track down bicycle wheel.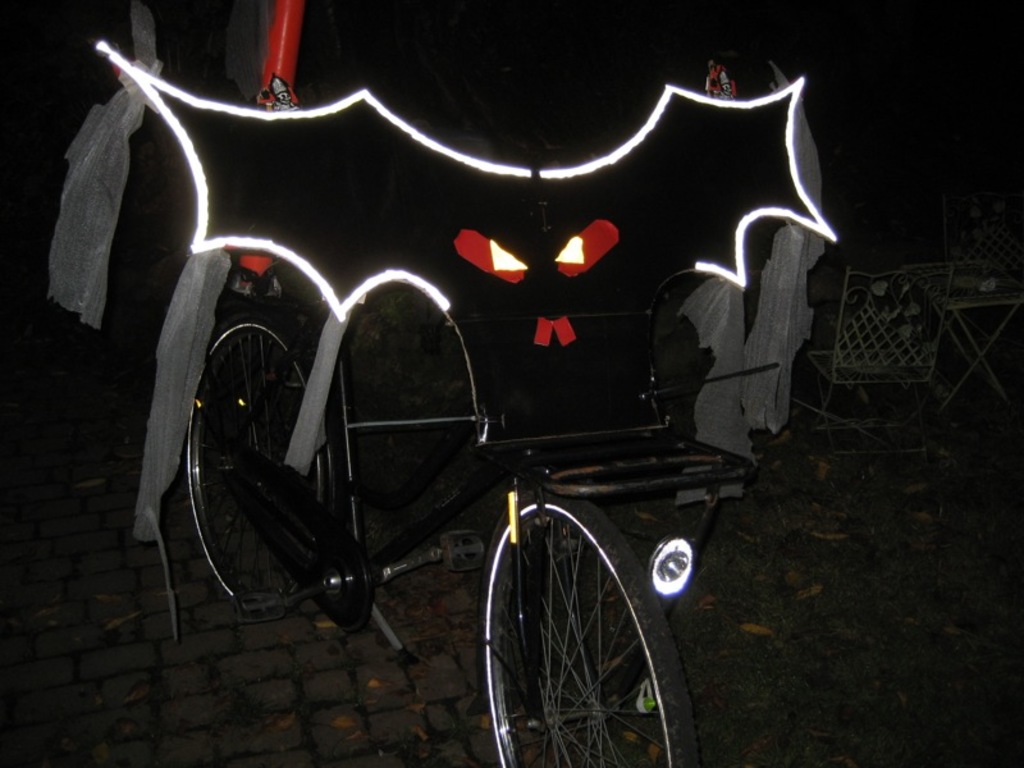
Tracked to {"left": 179, "top": 300, "right": 334, "bottom": 618}.
